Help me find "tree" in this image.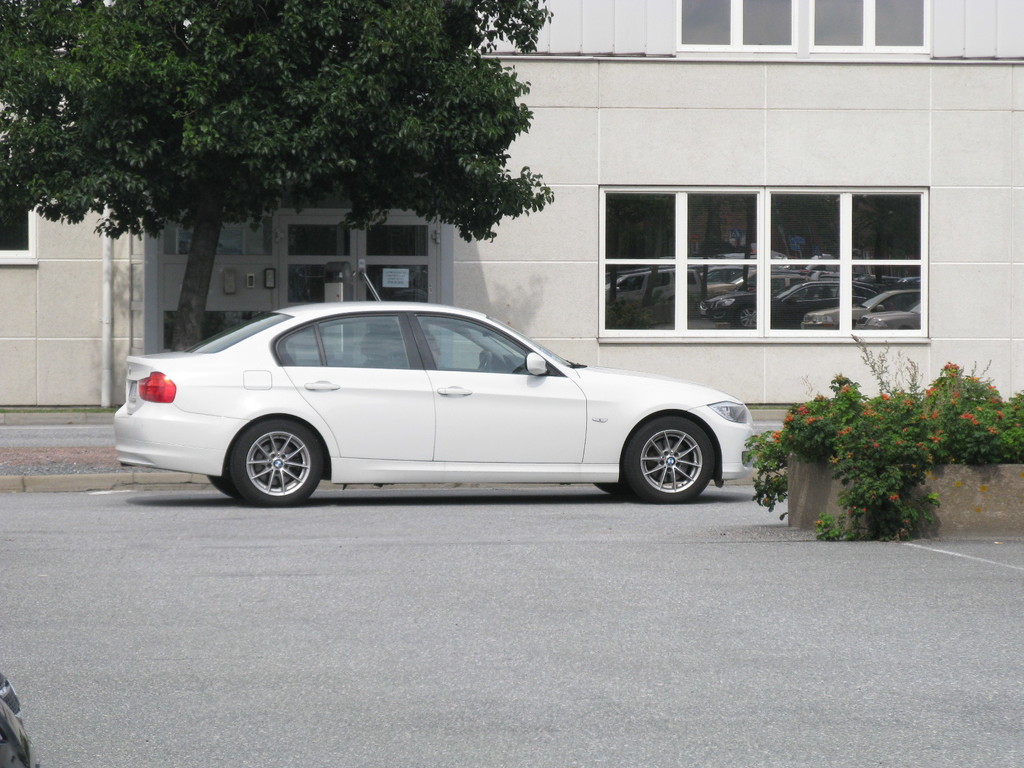
Found it: l=3, t=3, r=556, b=352.
